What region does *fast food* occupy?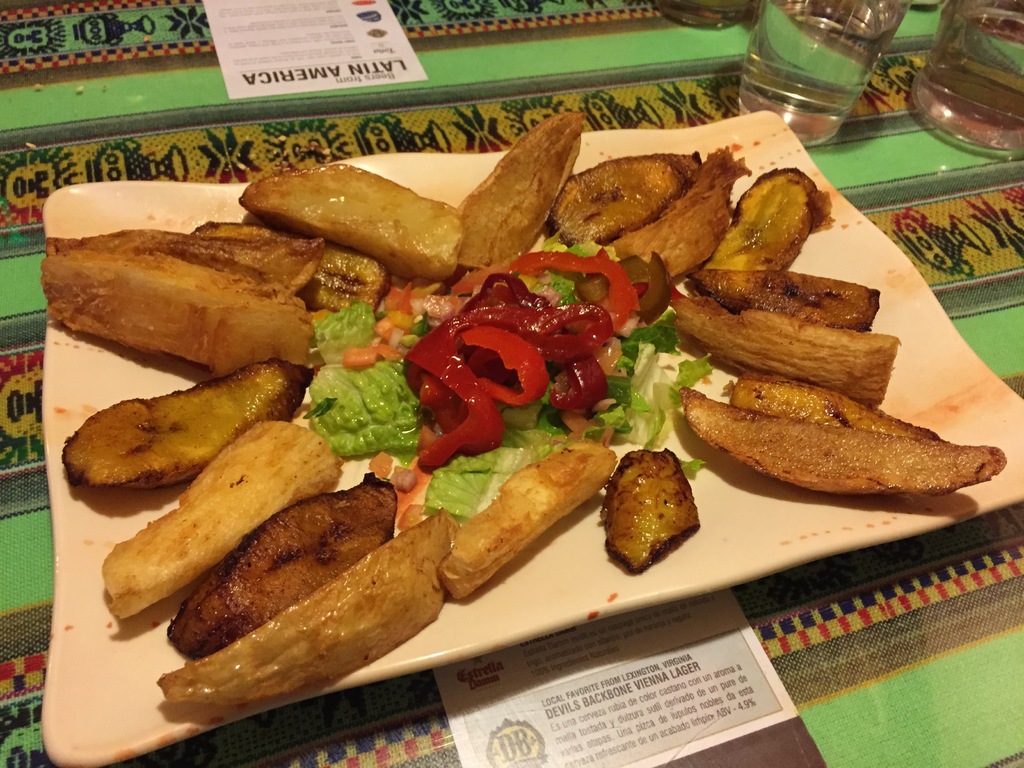
577 158 756 284.
